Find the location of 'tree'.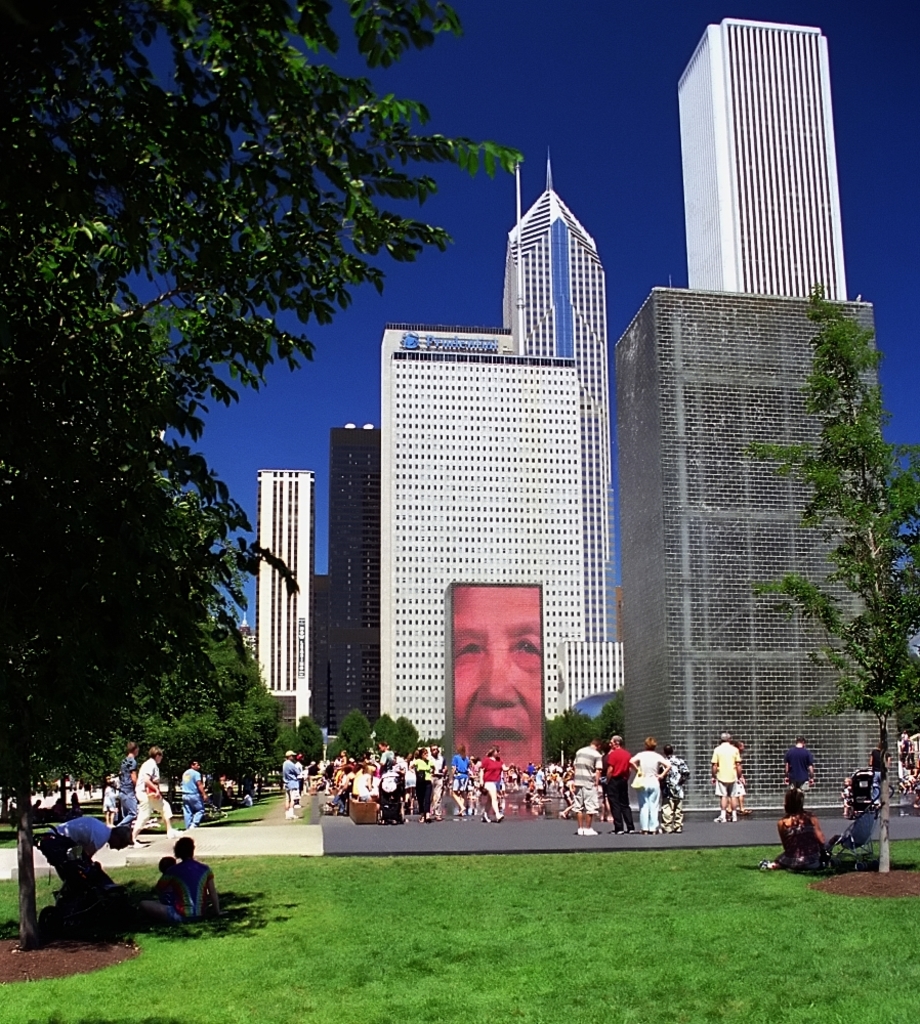
Location: x1=295 y1=713 x2=330 y2=769.
